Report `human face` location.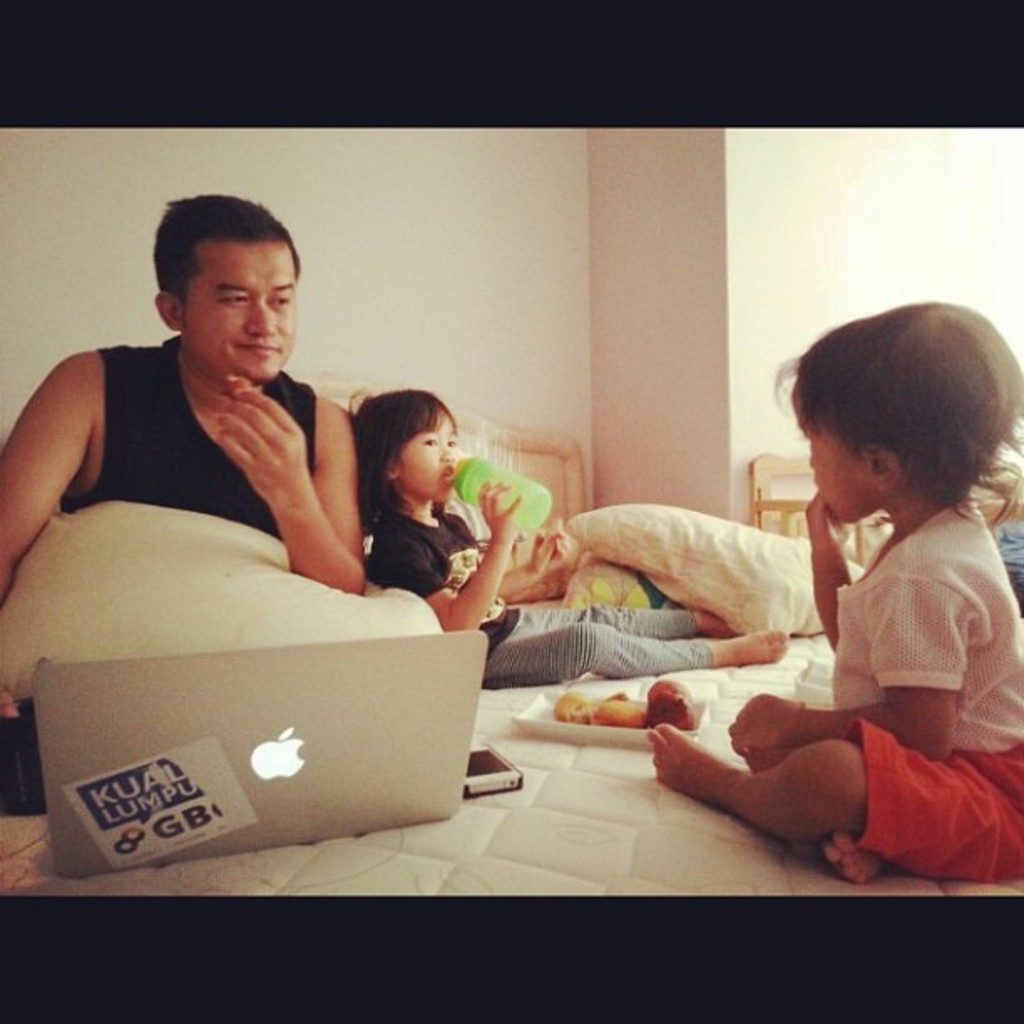
Report: 788,381,882,525.
